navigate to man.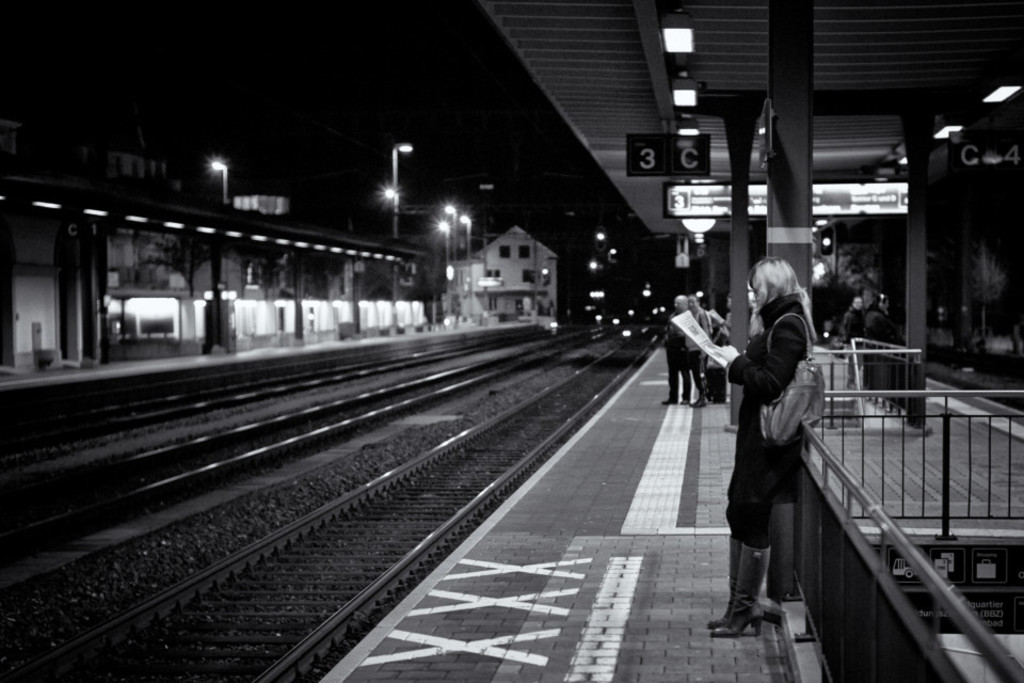
Navigation target: x1=688 y1=293 x2=717 y2=411.
